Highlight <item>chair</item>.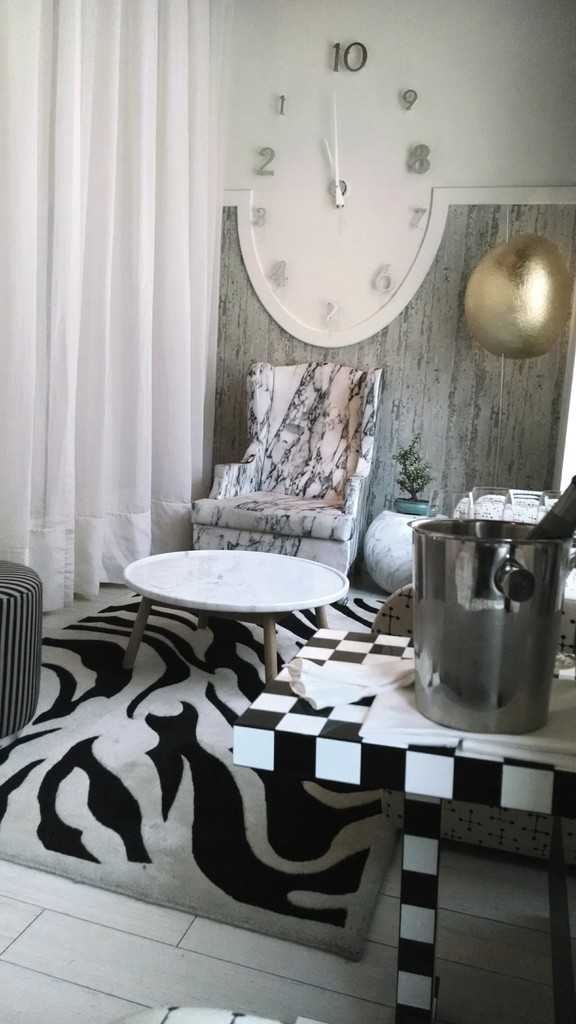
Highlighted region: <region>184, 361, 387, 580</region>.
